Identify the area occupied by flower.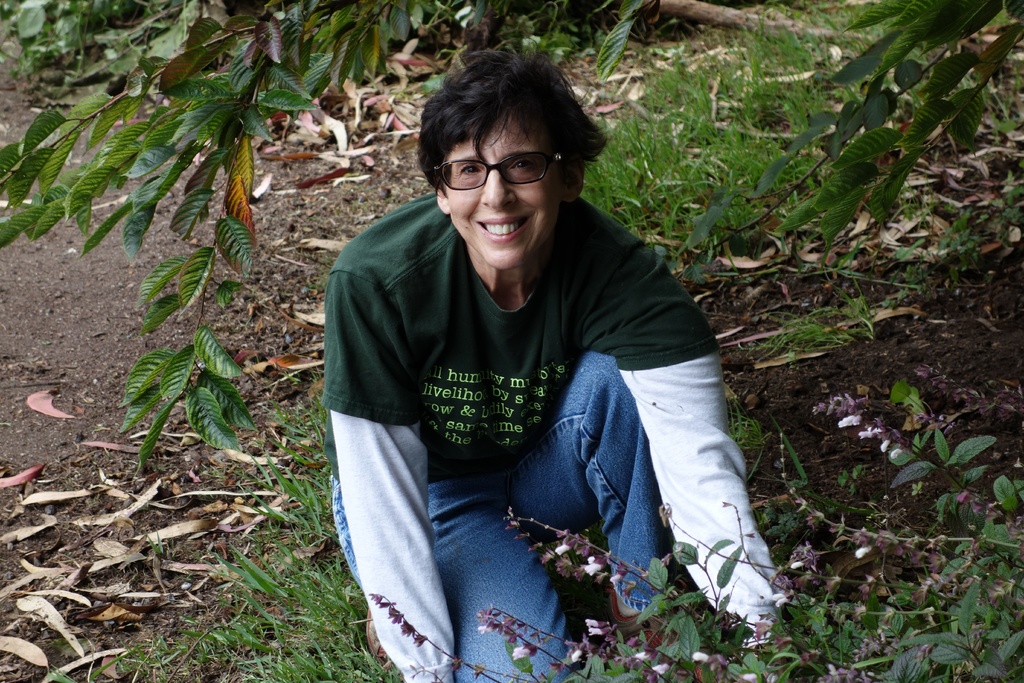
Area: {"left": 836, "top": 411, "right": 862, "bottom": 431}.
